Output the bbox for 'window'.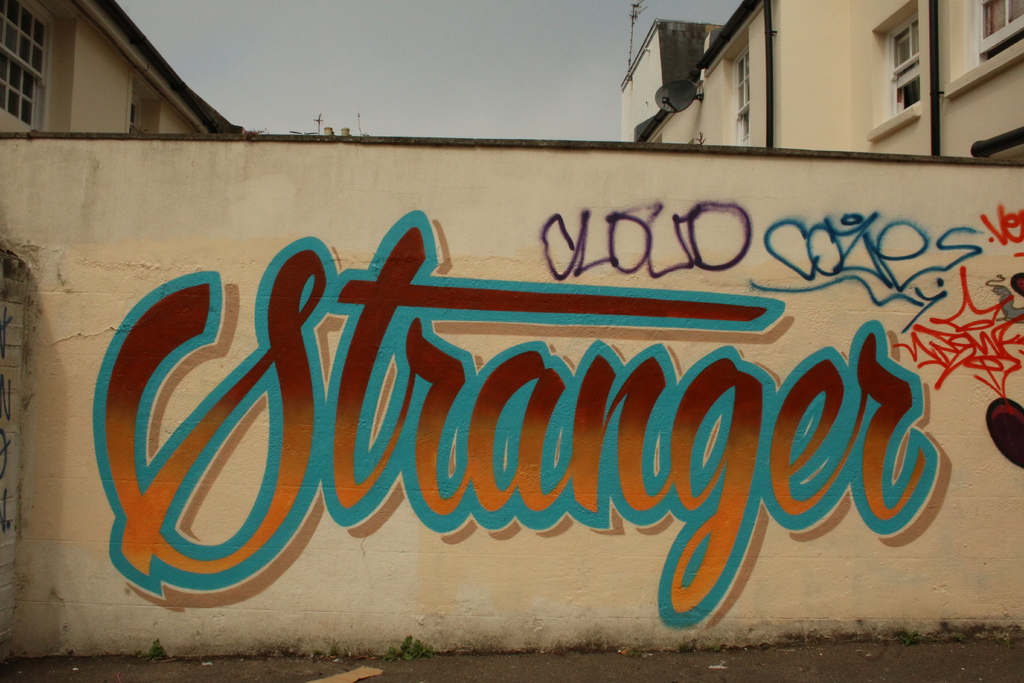
<bbox>127, 69, 147, 142</bbox>.
